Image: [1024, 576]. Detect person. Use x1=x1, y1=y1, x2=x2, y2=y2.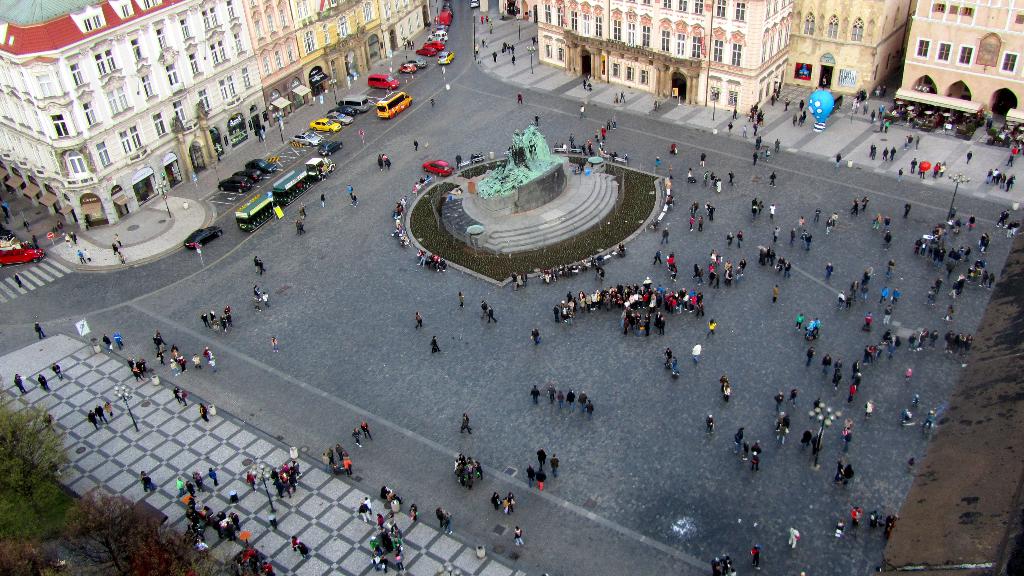
x1=177, y1=389, x2=186, y2=401.
